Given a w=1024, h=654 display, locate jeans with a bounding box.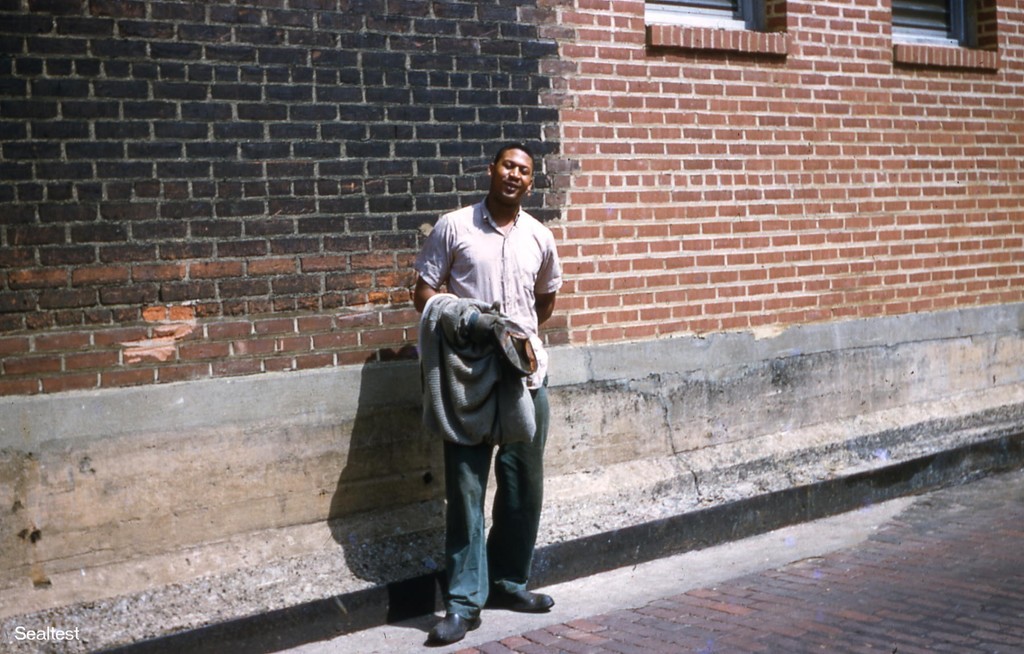
Located: bbox(418, 391, 533, 622).
